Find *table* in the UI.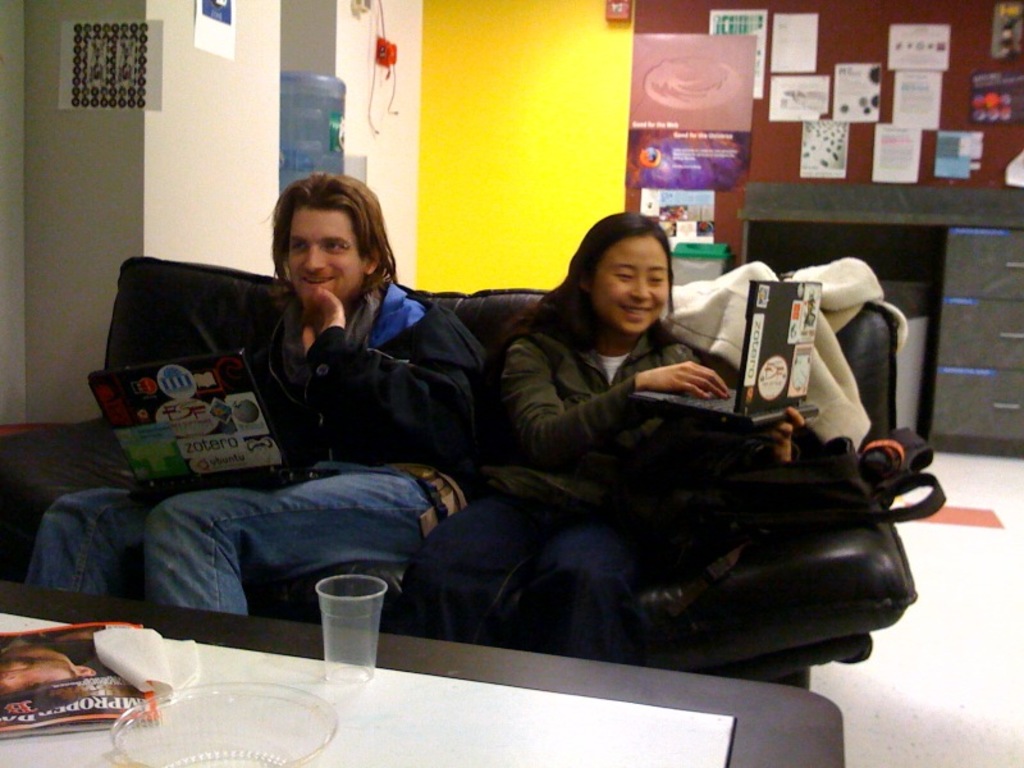
UI element at (0, 576, 847, 767).
